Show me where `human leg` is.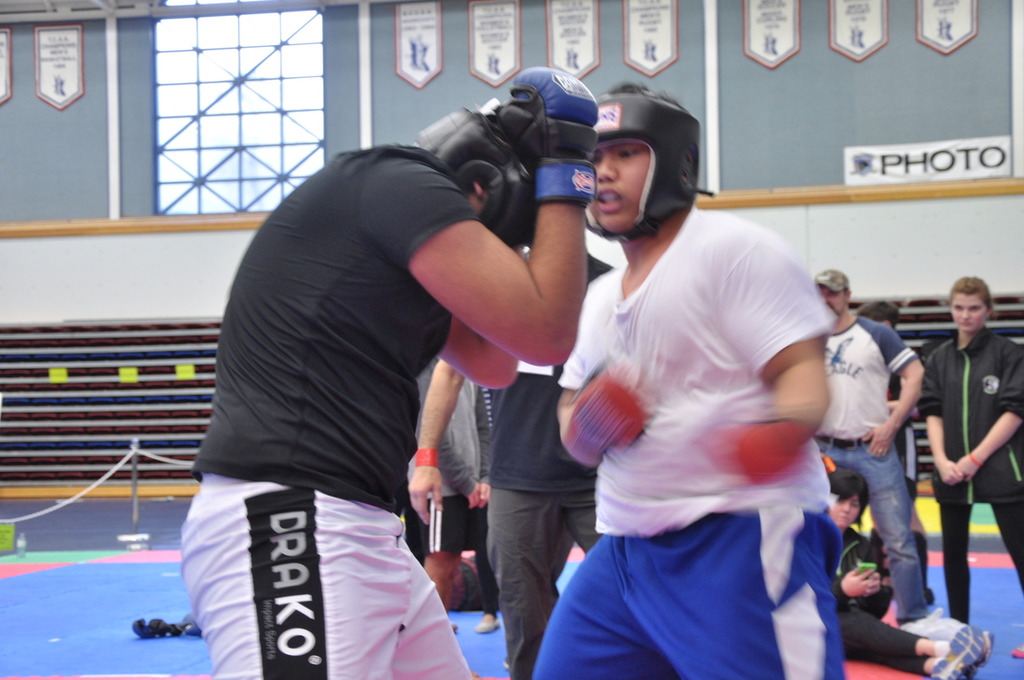
`human leg` is at left=848, top=625, right=978, bottom=678.
